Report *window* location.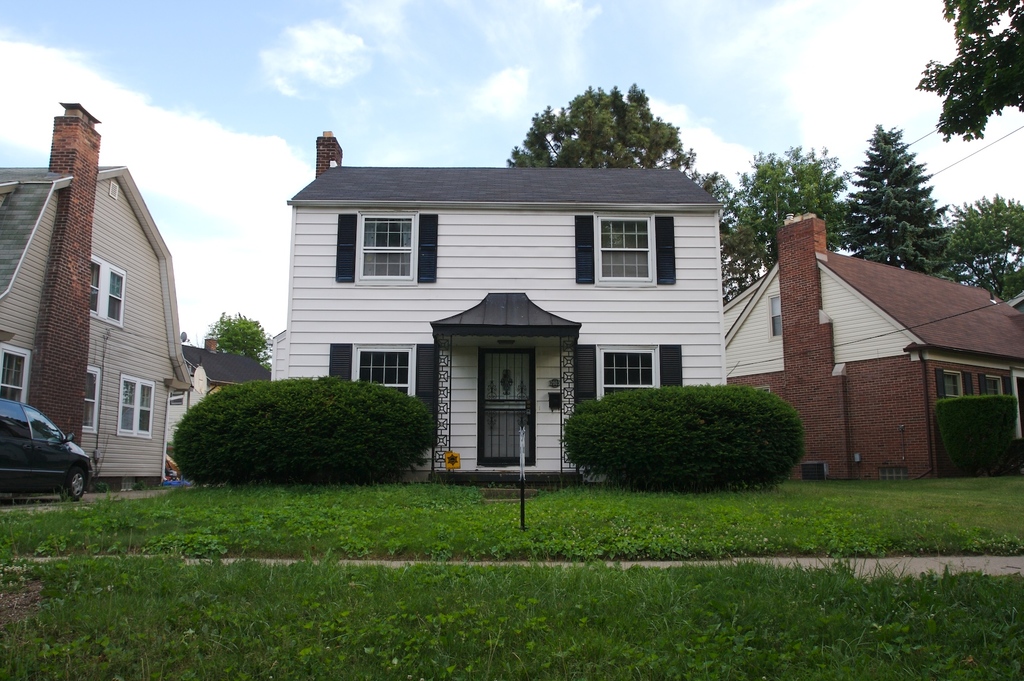
Report: left=0, top=340, right=24, bottom=399.
